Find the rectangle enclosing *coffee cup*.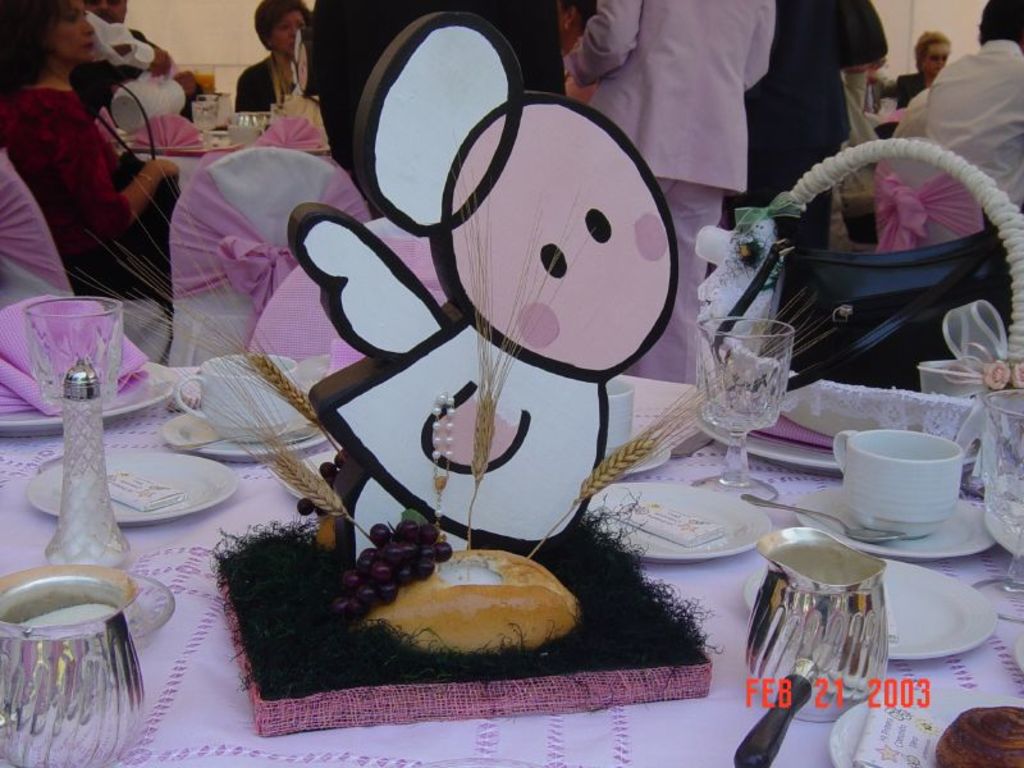
[174, 352, 300, 444].
